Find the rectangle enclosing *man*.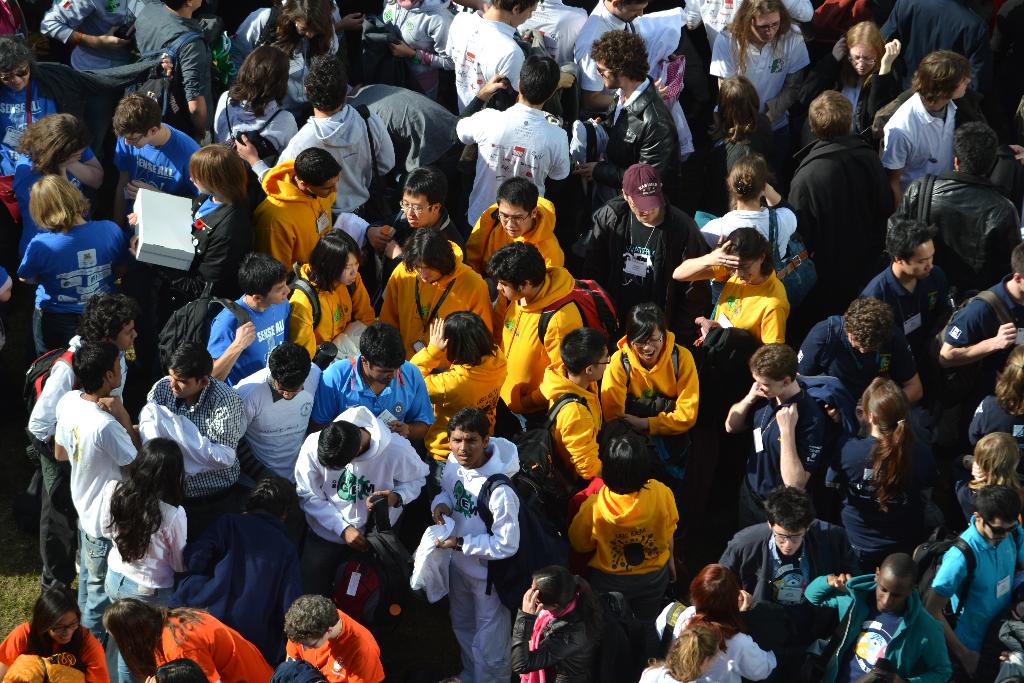
bbox=[535, 325, 606, 482].
